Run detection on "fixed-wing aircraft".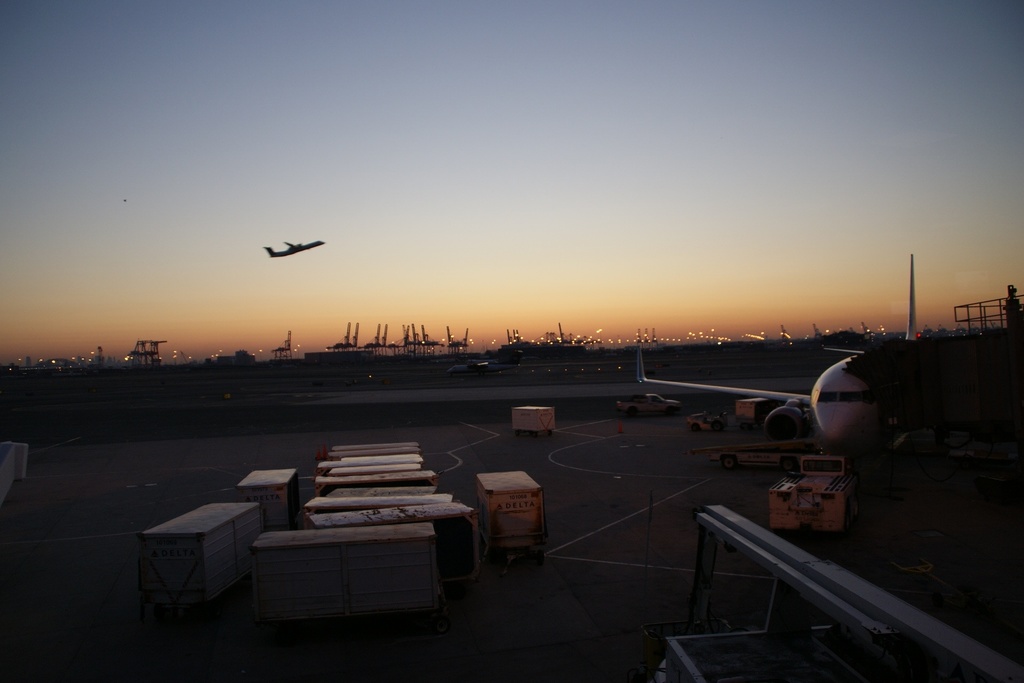
Result: region(266, 236, 324, 257).
